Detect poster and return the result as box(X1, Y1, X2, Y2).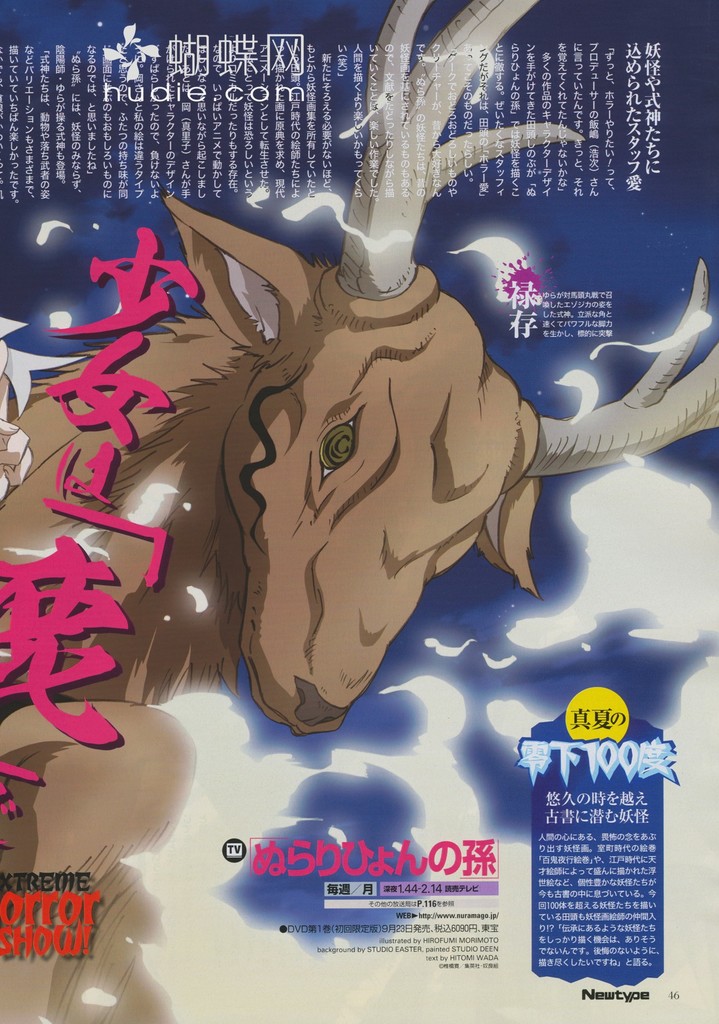
box(0, 3, 718, 1023).
